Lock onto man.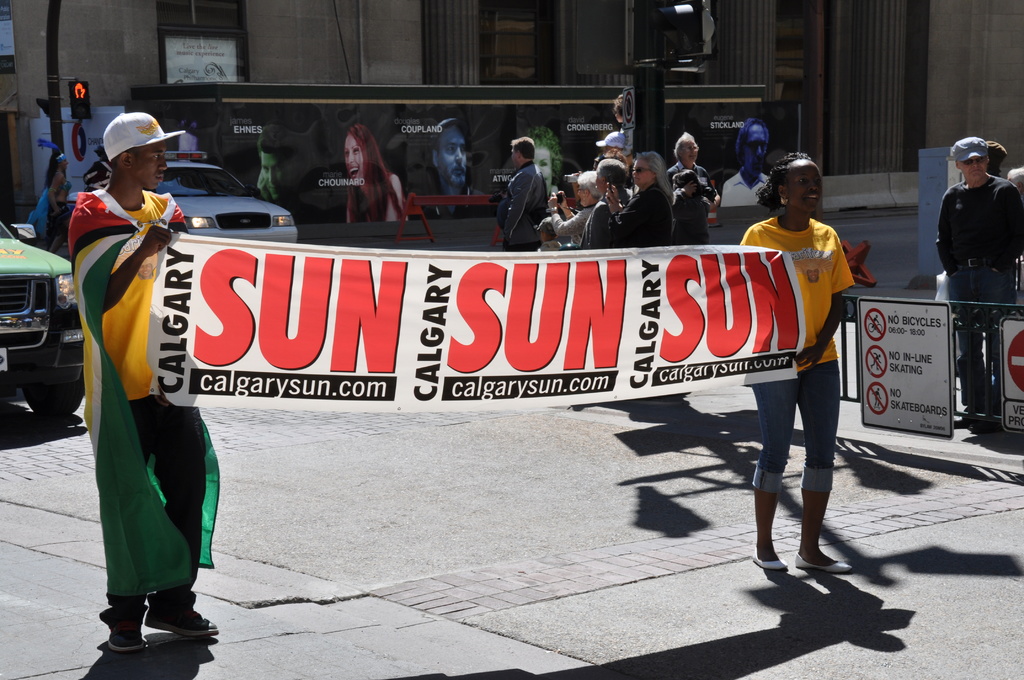
Locked: bbox=[63, 95, 209, 654].
